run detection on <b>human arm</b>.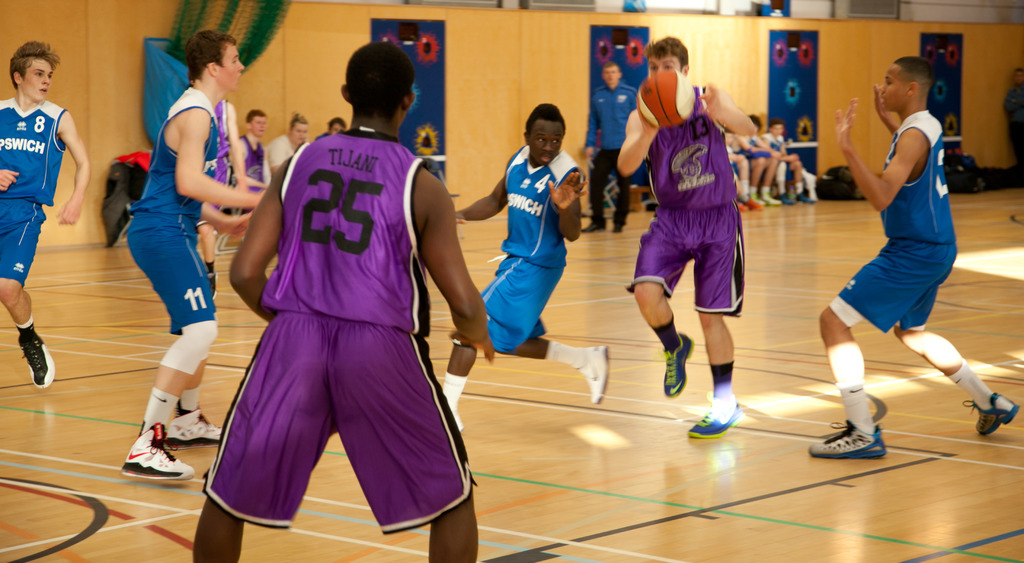
Result: {"left": 404, "top": 171, "right": 496, "bottom": 366}.
